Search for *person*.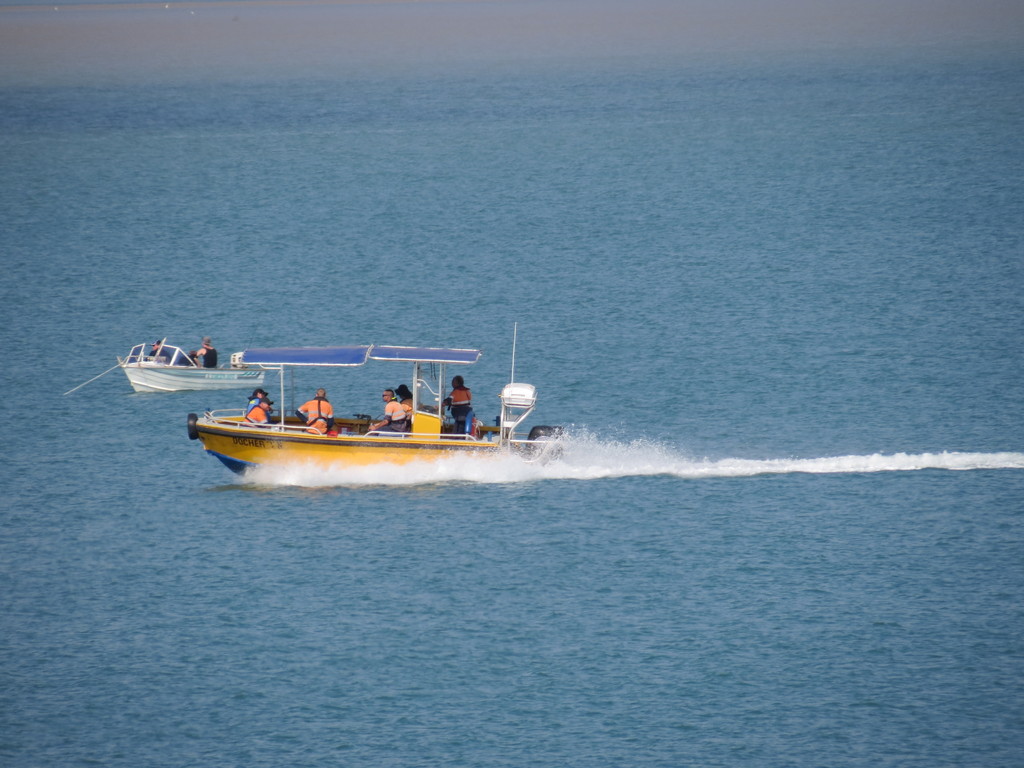
Found at x1=396, y1=383, x2=424, y2=418.
